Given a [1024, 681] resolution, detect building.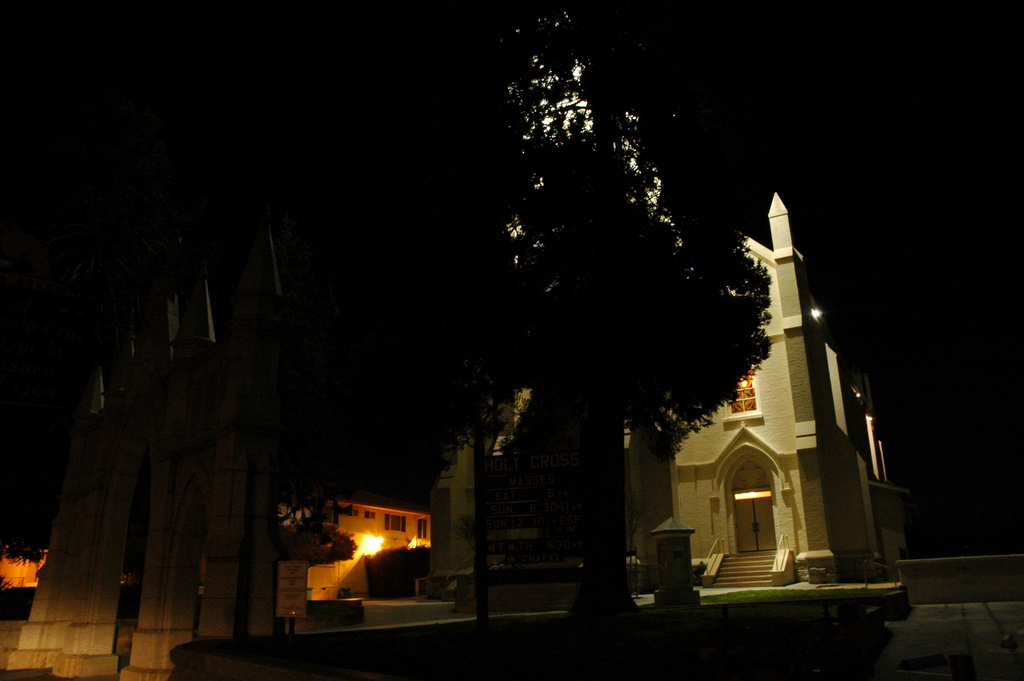
(x1=424, y1=193, x2=899, y2=596).
